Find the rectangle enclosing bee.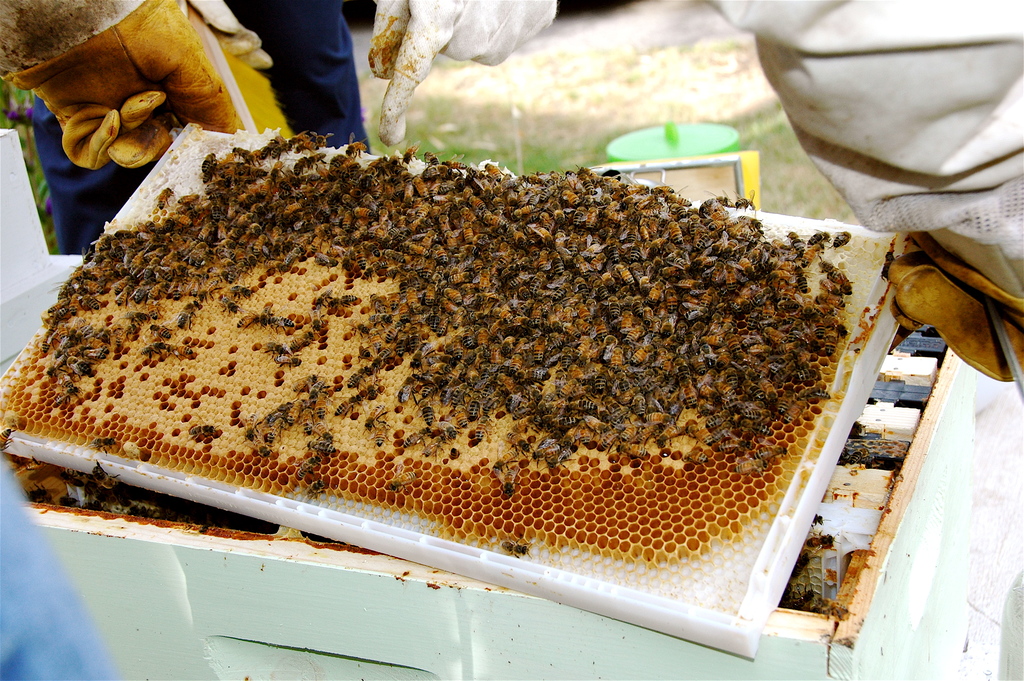
bbox(20, 486, 52, 499).
